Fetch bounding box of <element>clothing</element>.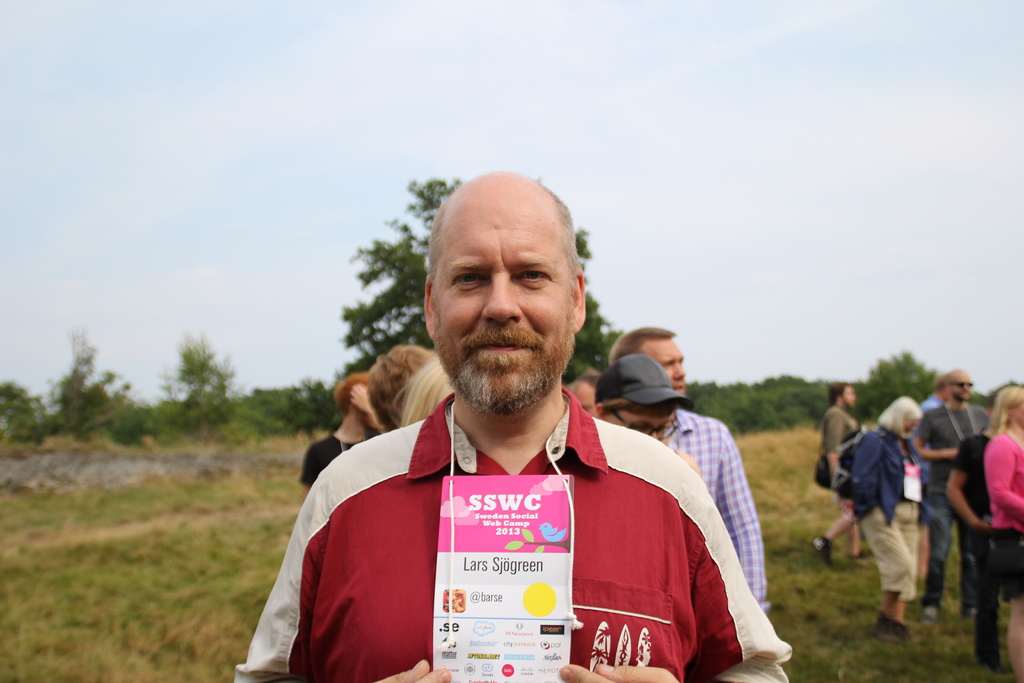
Bbox: Rect(854, 425, 925, 513).
